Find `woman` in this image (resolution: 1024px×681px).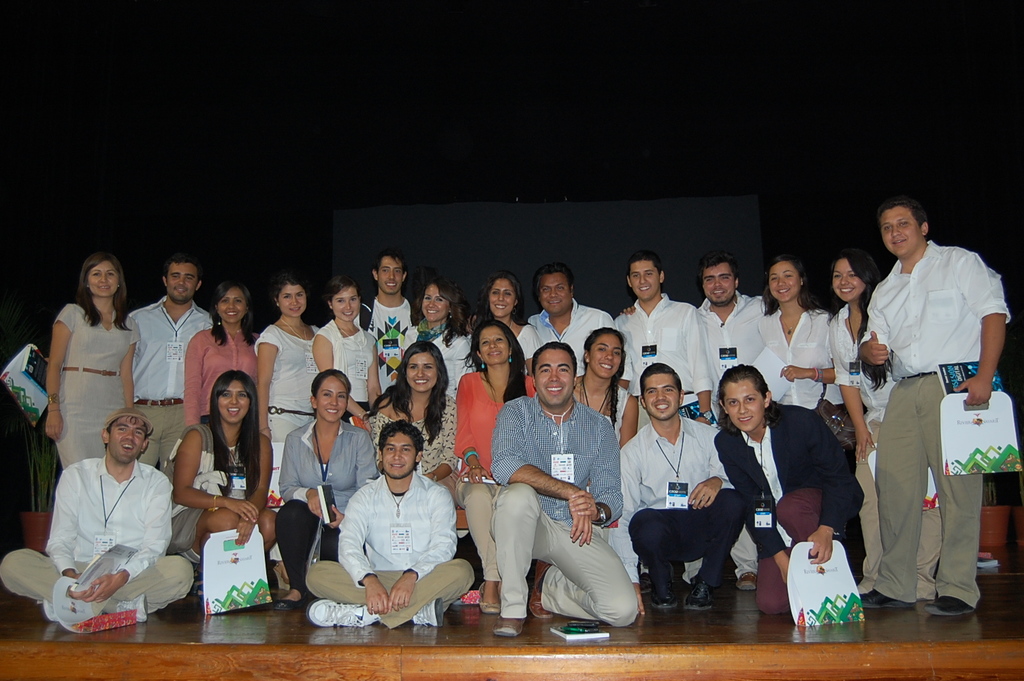
region(402, 275, 473, 402).
